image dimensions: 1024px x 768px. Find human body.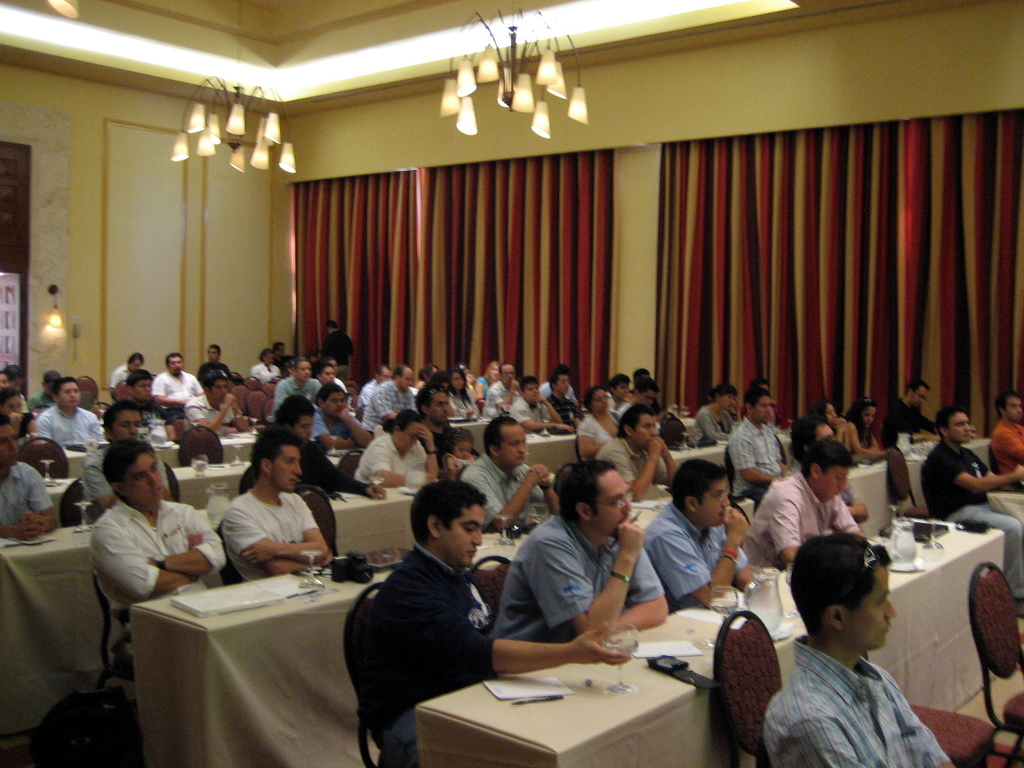
[878,381,930,440].
